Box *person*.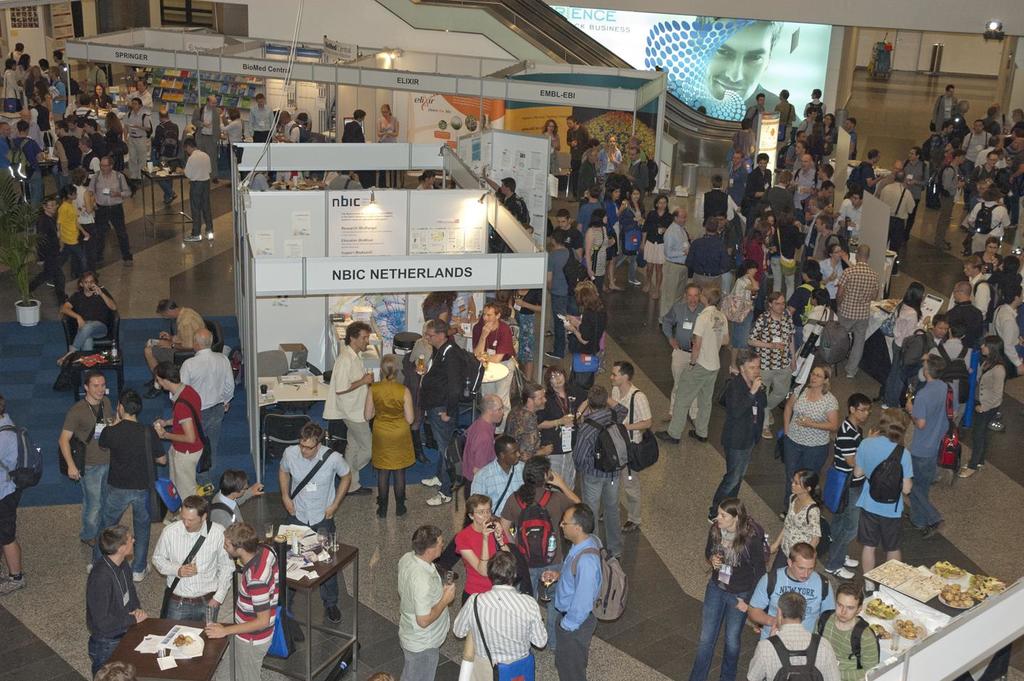
[left=929, top=122, right=949, bottom=179].
